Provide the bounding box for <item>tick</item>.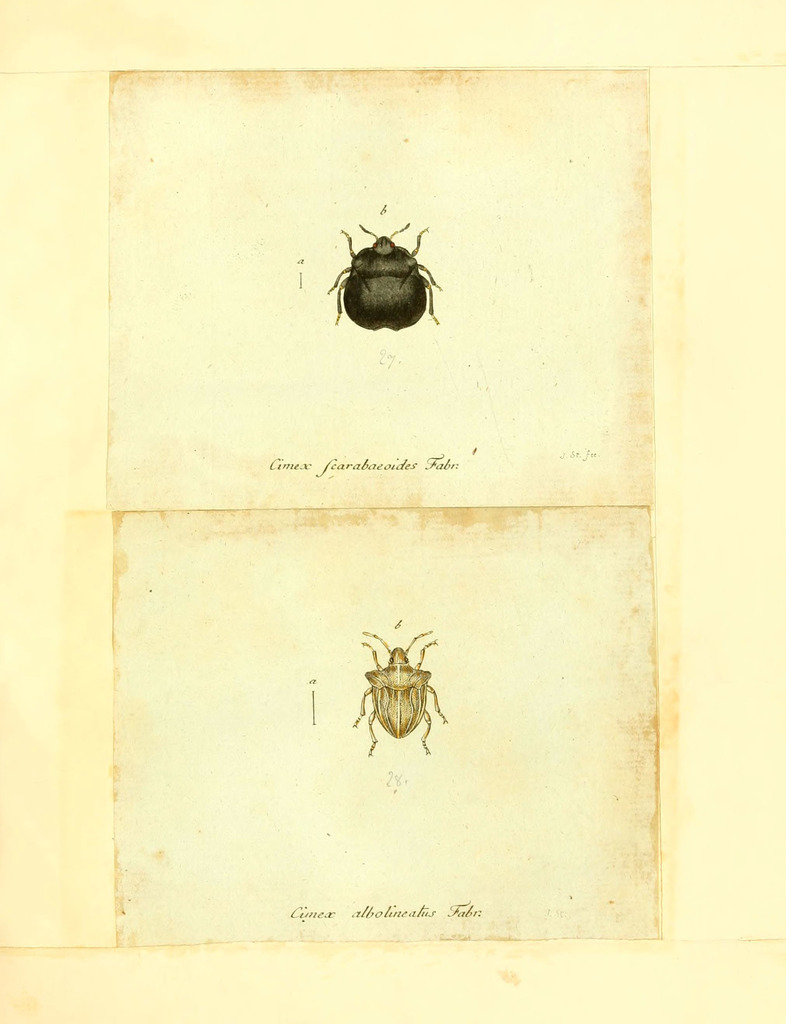
bbox=[324, 218, 438, 330].
